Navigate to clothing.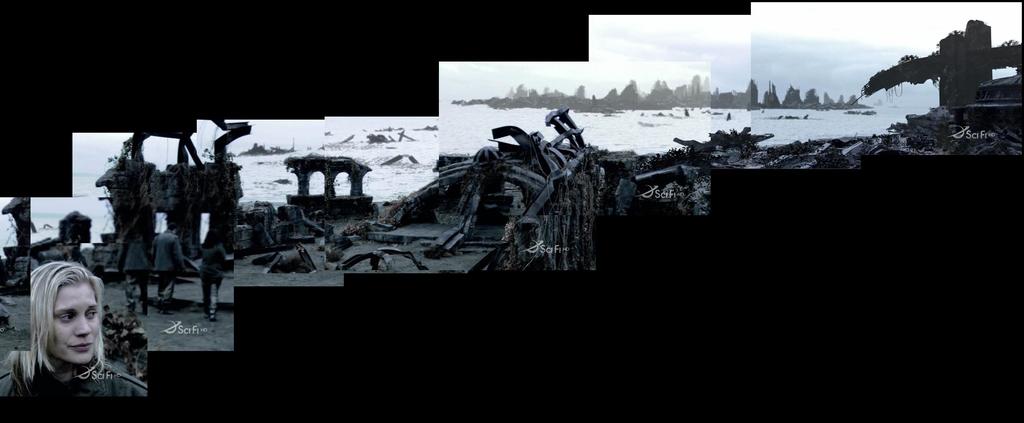
Navigation target: region(199, 245, 229, 321).
